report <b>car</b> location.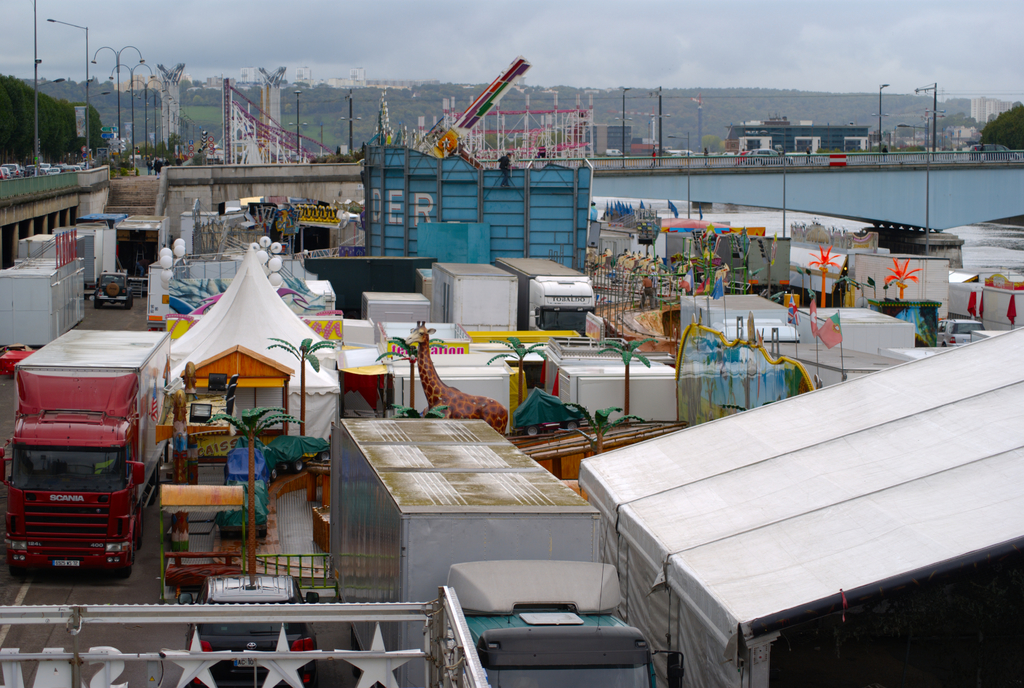
Report: detection(936, 317, 985, 346).
